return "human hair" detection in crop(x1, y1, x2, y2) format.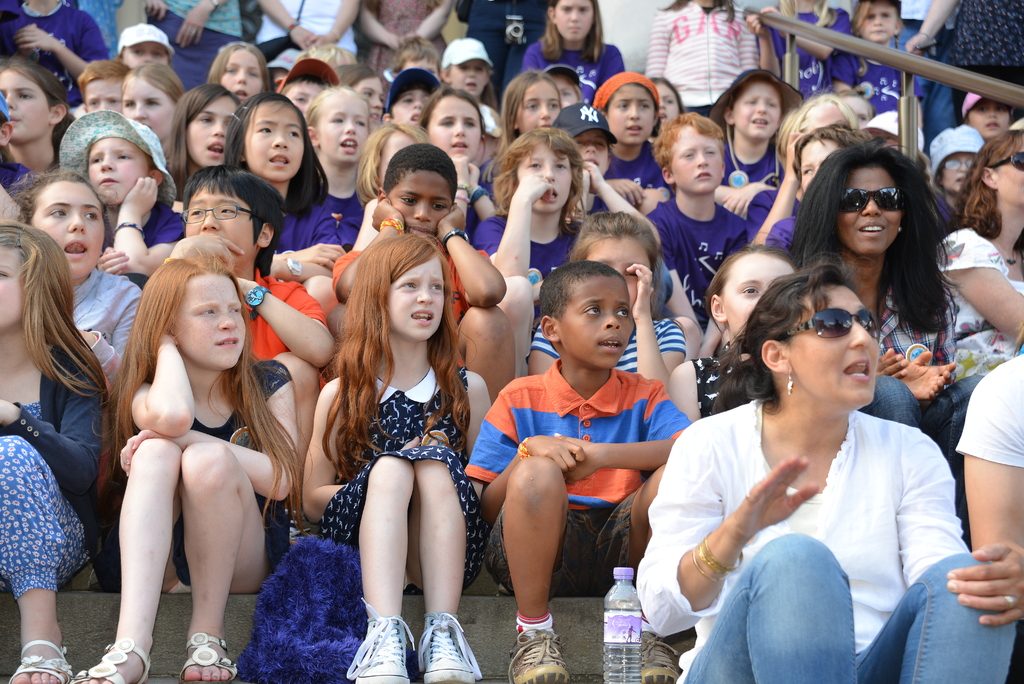
crop(383, 140, 459, 211).
